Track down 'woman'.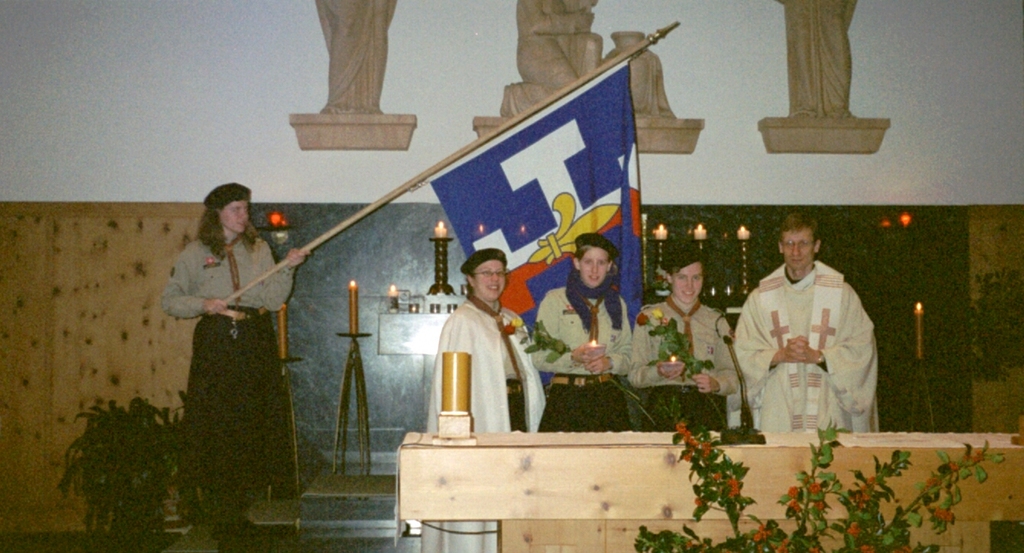
Tracked to bbox(436, 238, 534, 432).
